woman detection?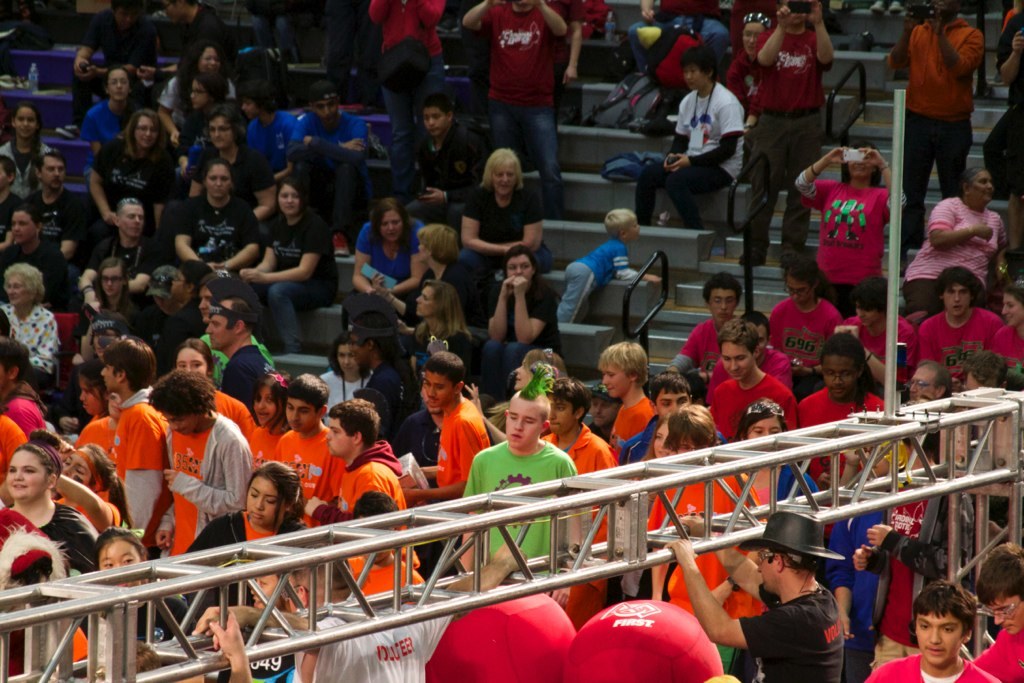
x1=0, y1=260, x2=59, y2=376
